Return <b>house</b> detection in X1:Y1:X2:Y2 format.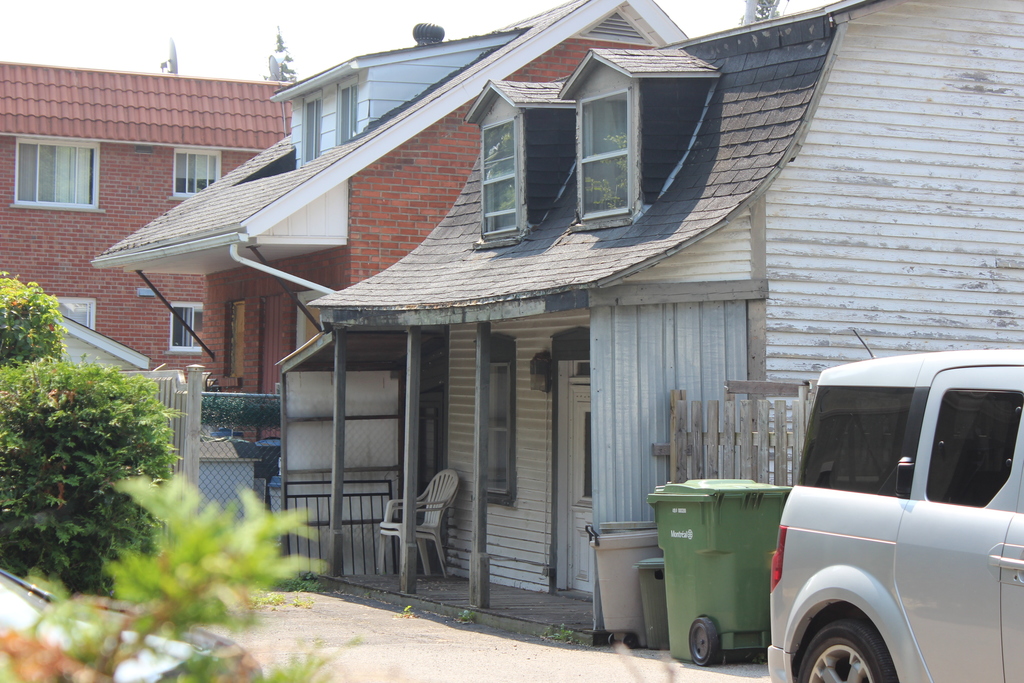
0:40:297:385.
